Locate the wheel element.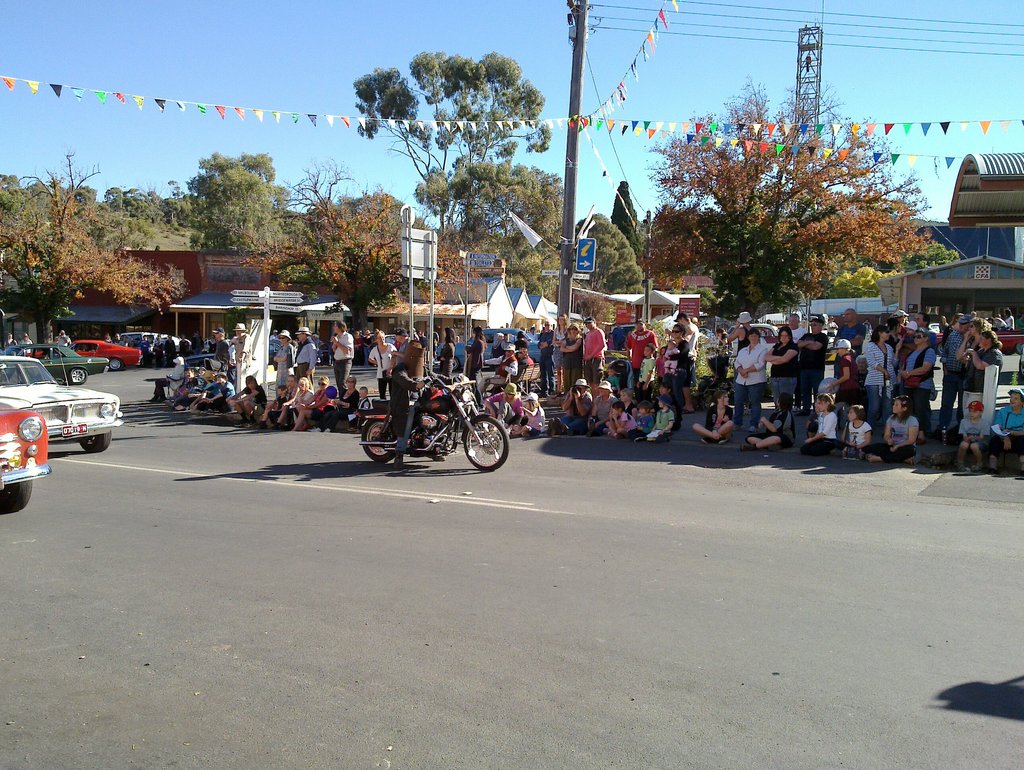
Element bbox: bbox=[108, 357, 126, 371].
